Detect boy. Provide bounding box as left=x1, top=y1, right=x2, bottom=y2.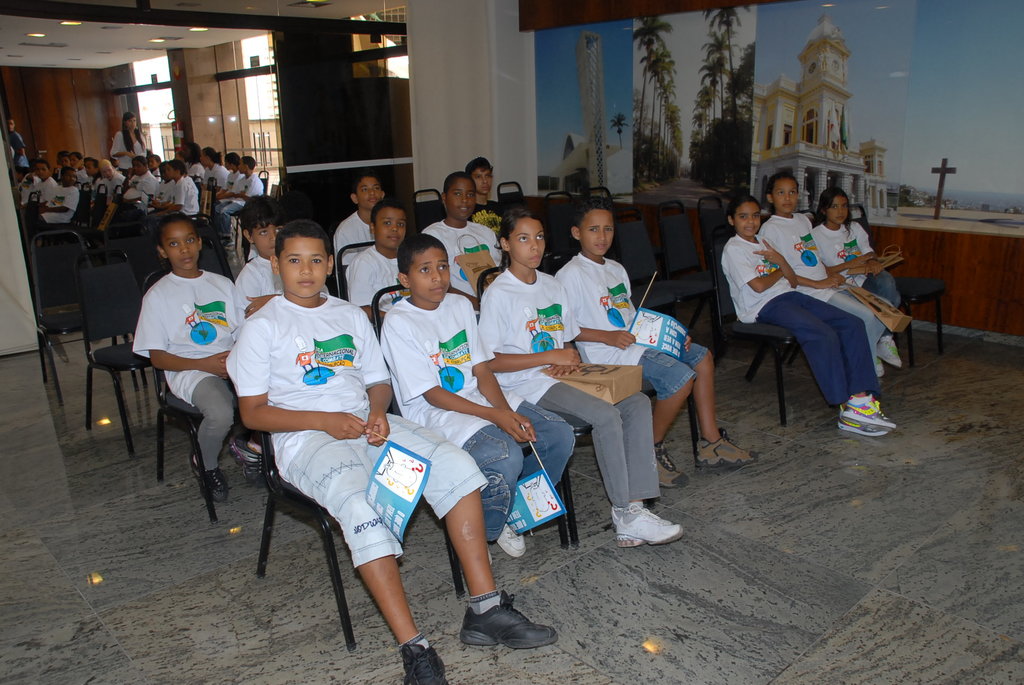
left=379, top=230, right=568, bottom=562.
